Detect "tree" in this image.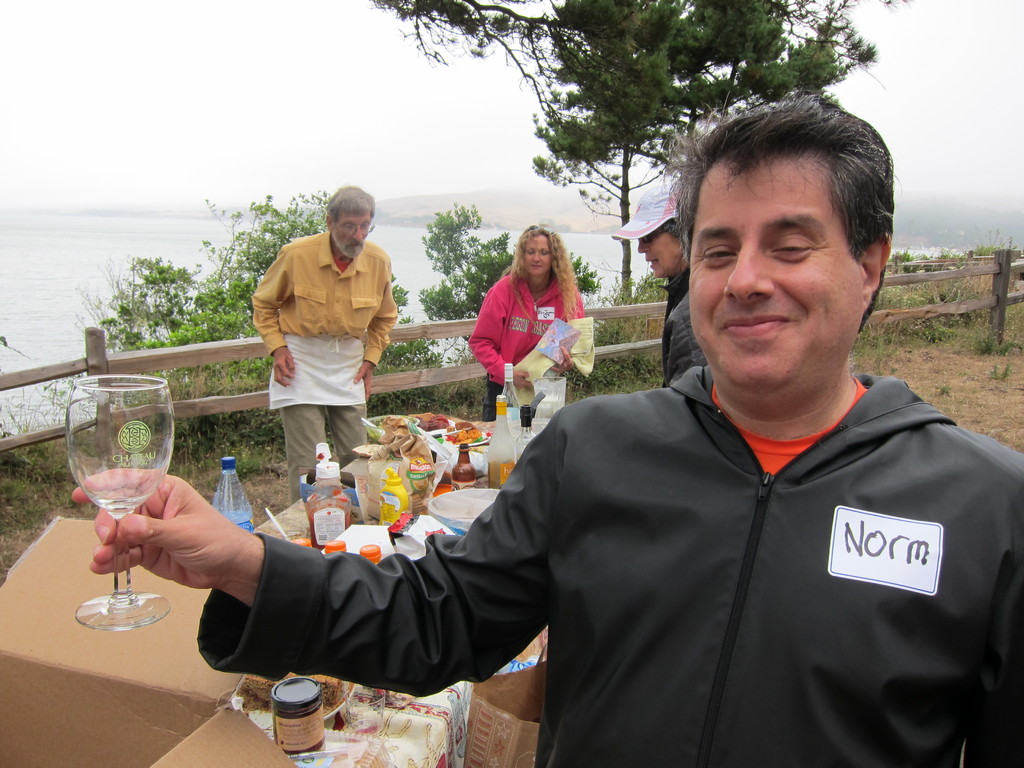
Detection: box=[412, 193, 604, 378].
